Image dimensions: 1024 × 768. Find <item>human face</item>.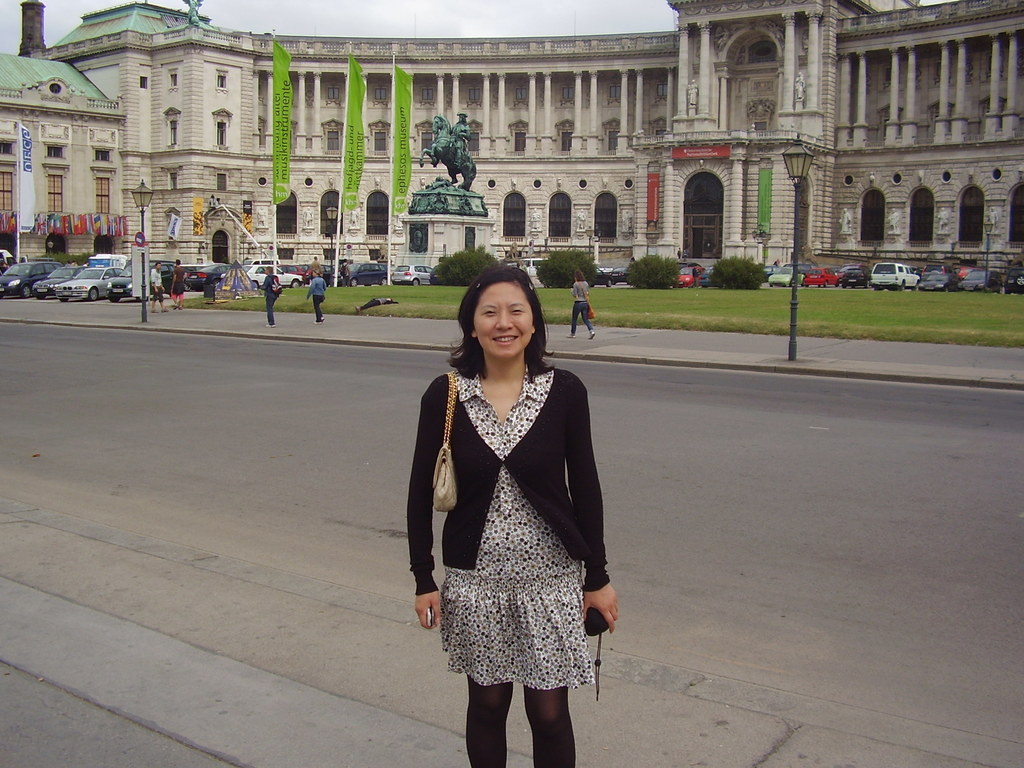
left=472, top=282, right=532, bottom=360.
